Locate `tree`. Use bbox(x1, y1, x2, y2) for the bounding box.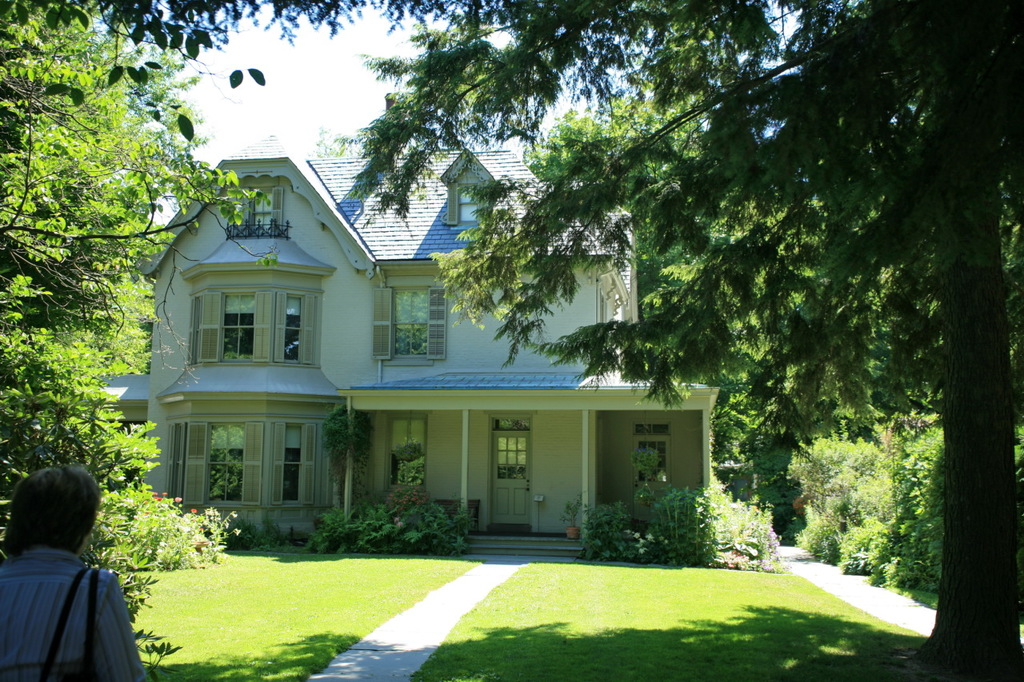
bbox(314, 0, 1023, 681).
